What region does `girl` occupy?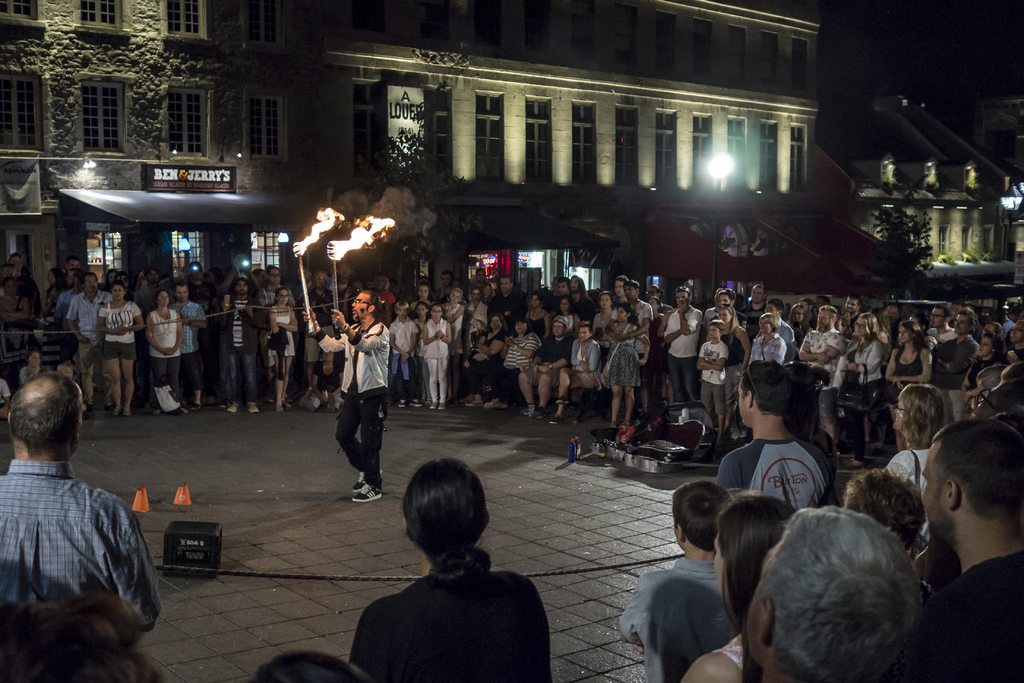
[890,319,935,391].
